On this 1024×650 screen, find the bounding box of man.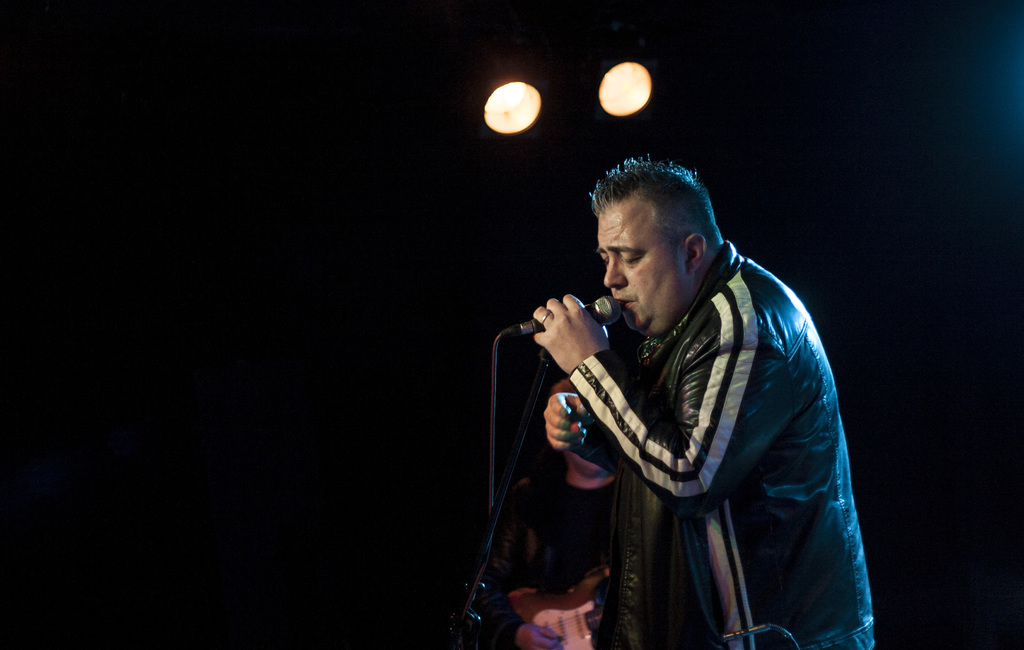
Bounding box: bbox=(475, 152, 889, 647).
